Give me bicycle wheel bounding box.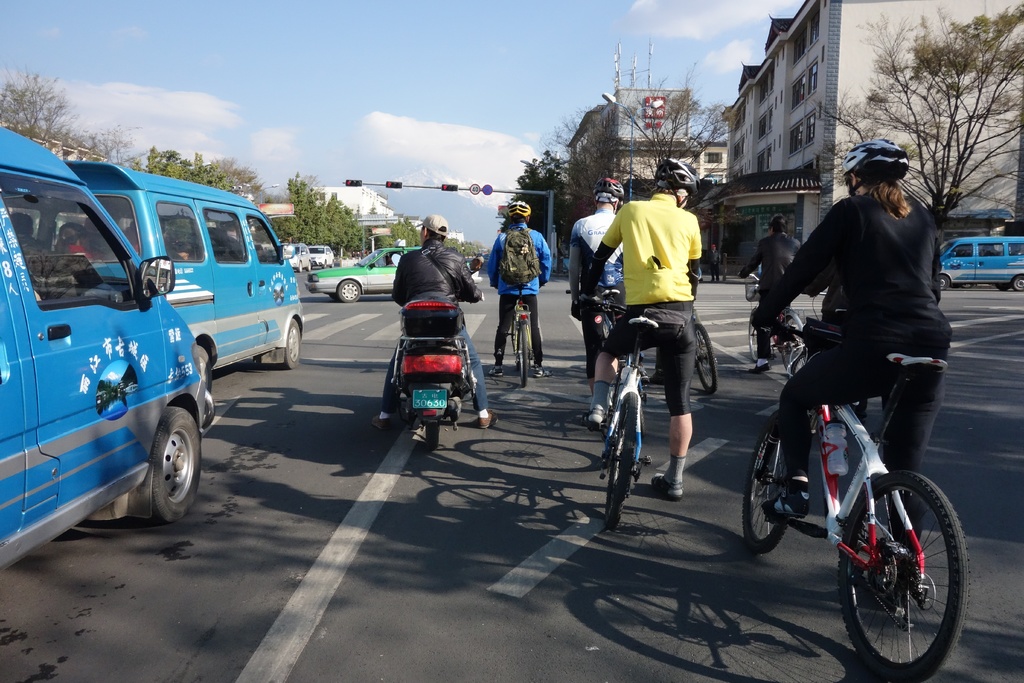
(left=604, top=295, right=623, bottom=351).
